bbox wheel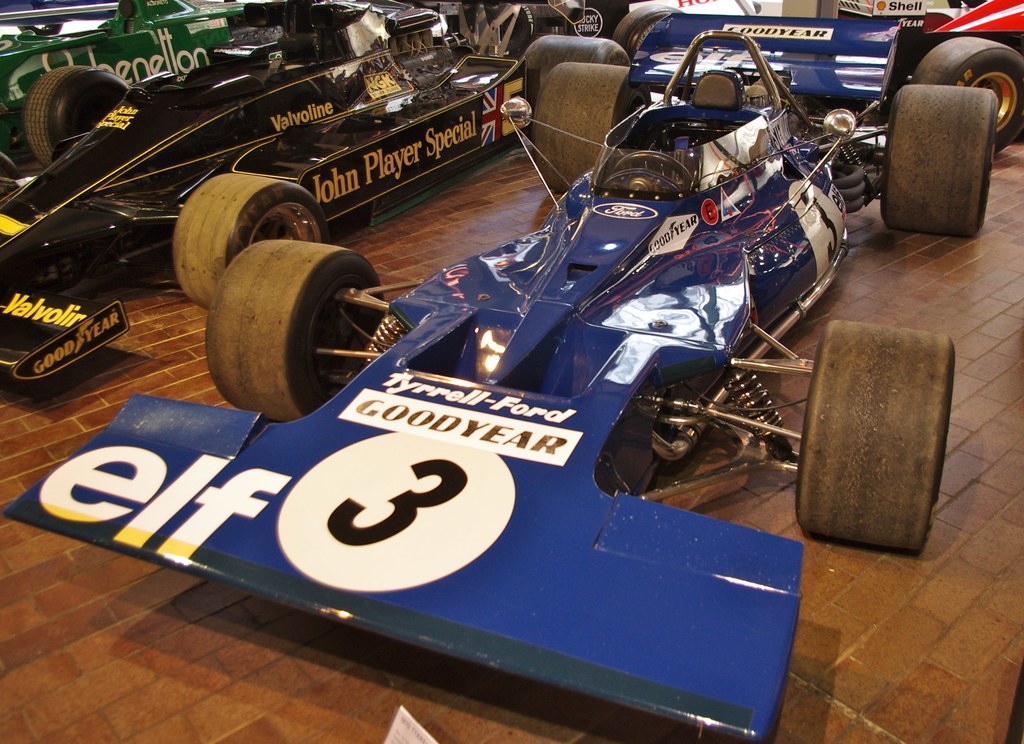
bbox=[881, 83, 996, 240]
